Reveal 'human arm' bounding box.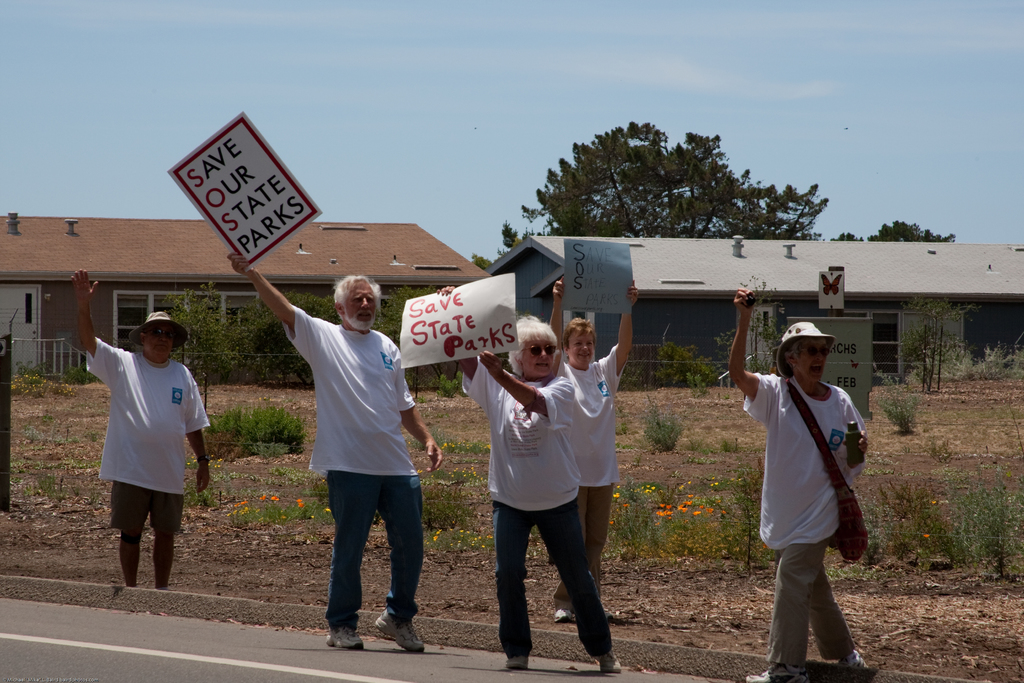
Revealed: (596,276,650,395).
